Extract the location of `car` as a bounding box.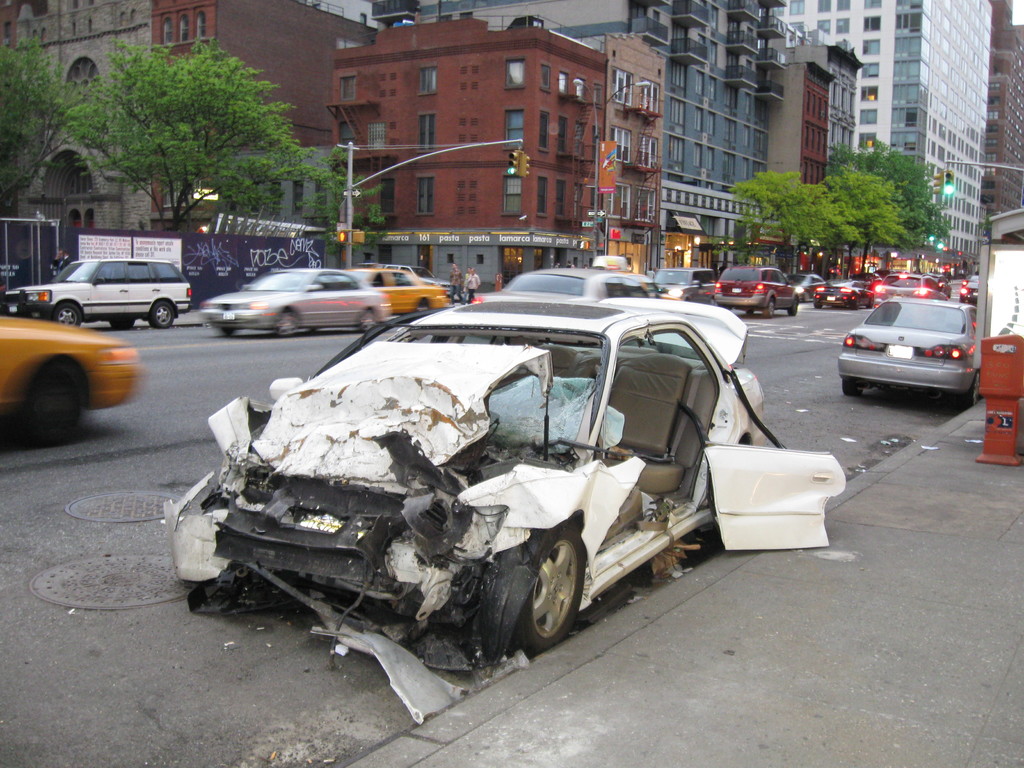
<bbox>821, 277, 872, 316</bbox>.
